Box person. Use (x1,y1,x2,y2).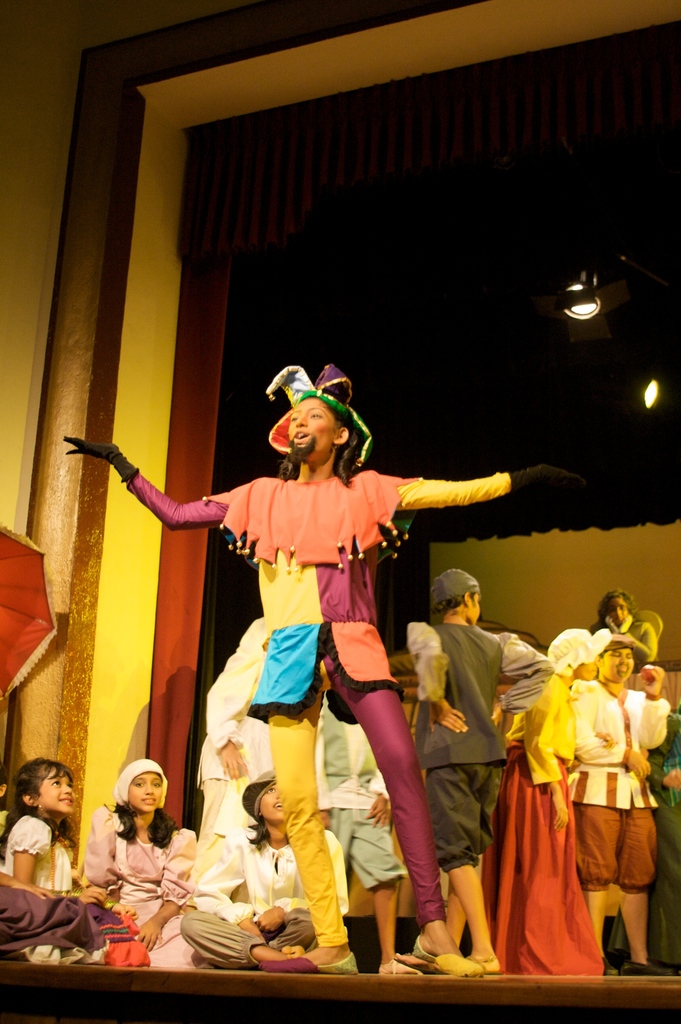
(89,748,197,963).
